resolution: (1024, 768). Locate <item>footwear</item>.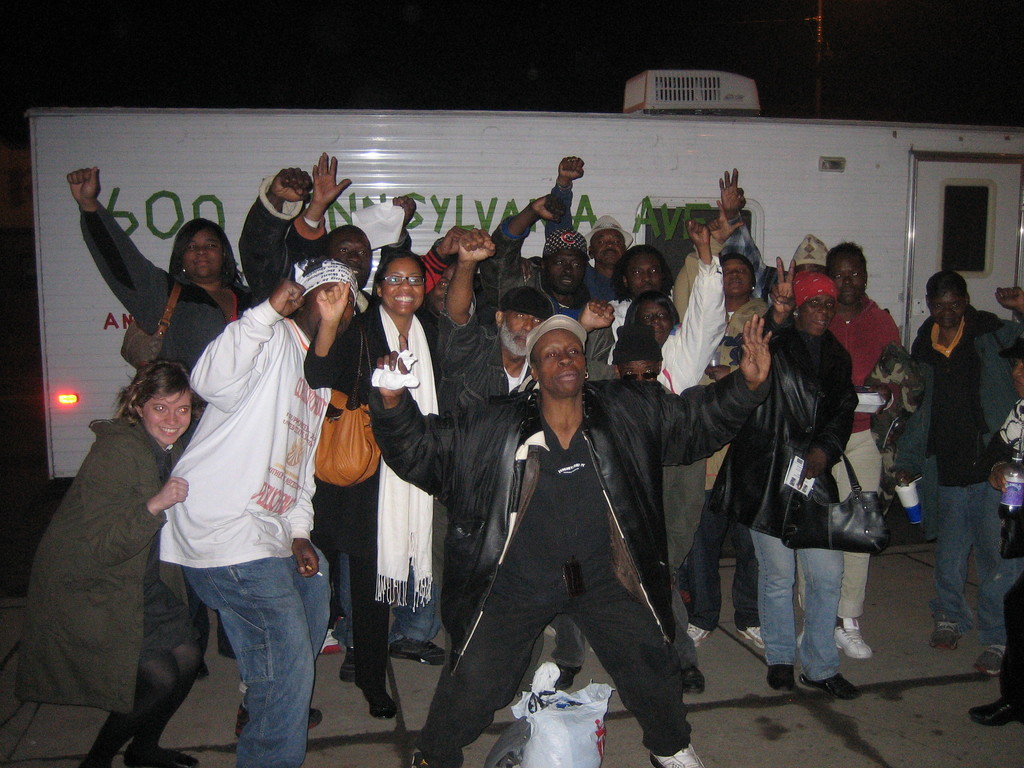
left=928, top=616, right=960, bottom=651.
